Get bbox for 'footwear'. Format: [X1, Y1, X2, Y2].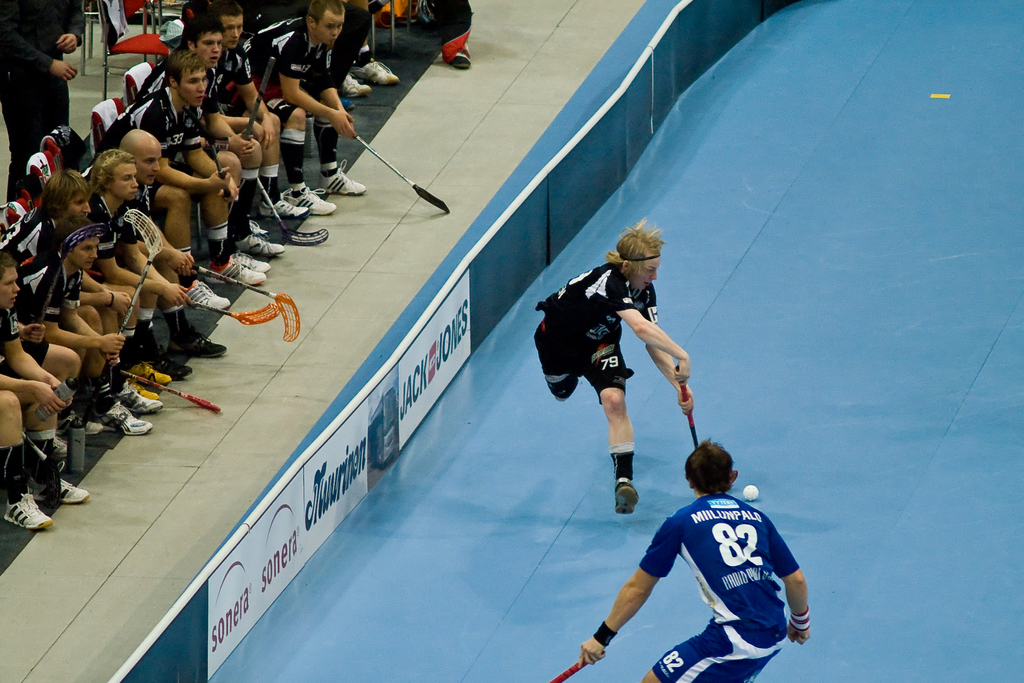
[209, 253, 273, 286].
